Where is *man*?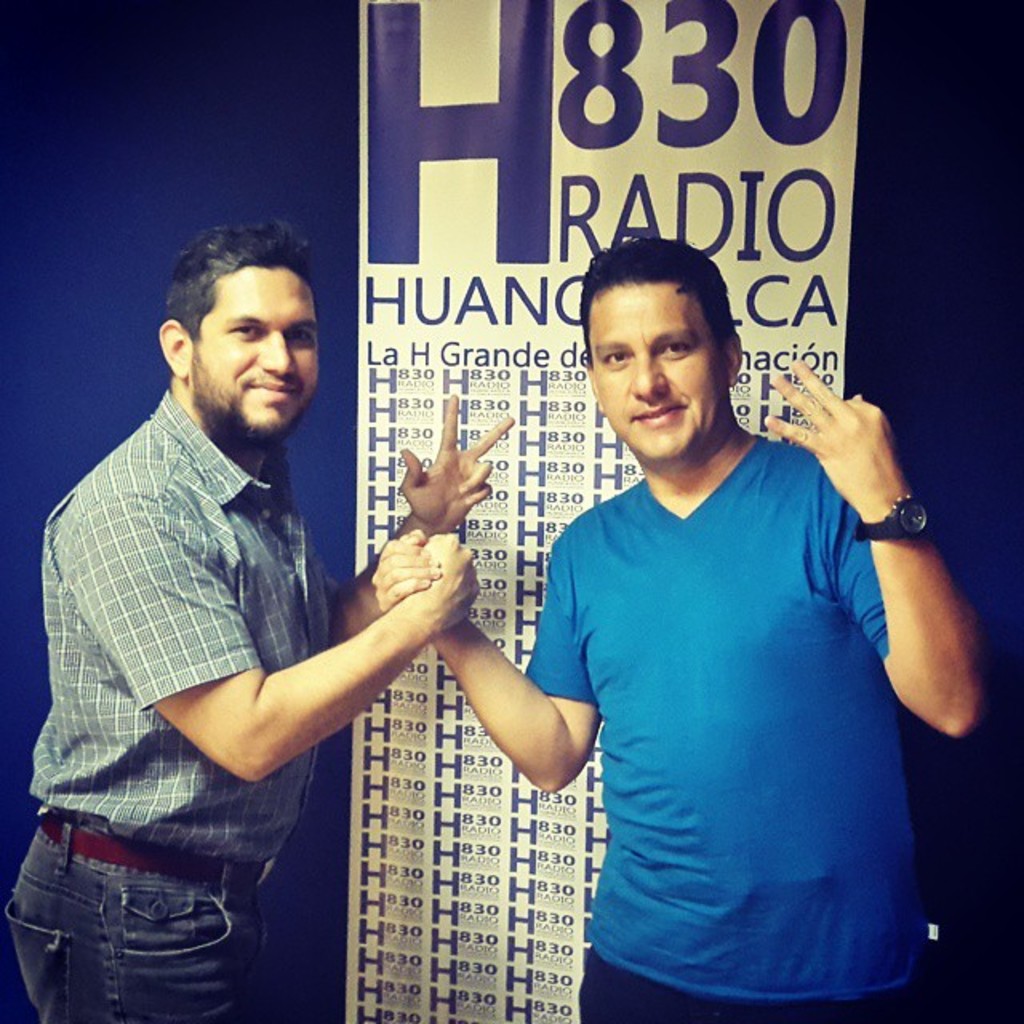
region(466, 219, 963, 1008).
